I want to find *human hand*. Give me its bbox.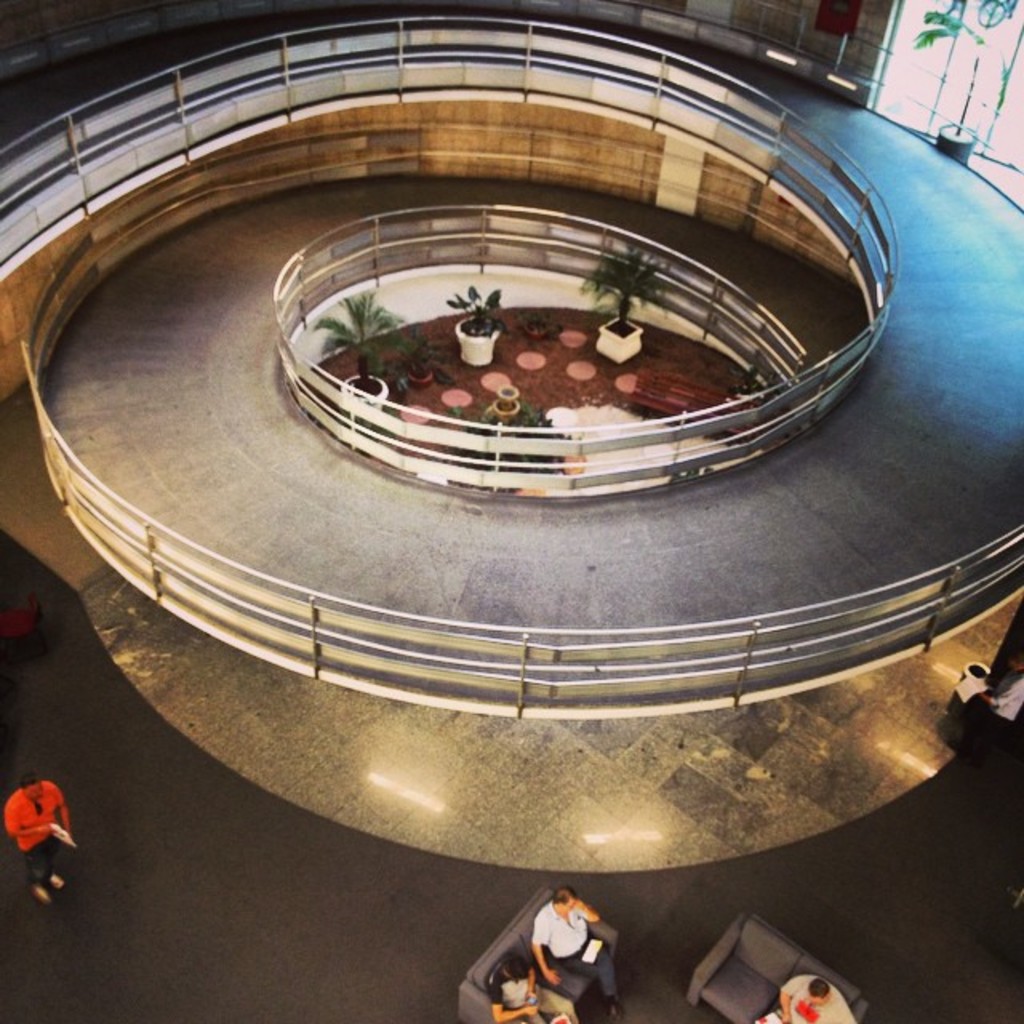
bbox=(542, 970, 565, 990).
